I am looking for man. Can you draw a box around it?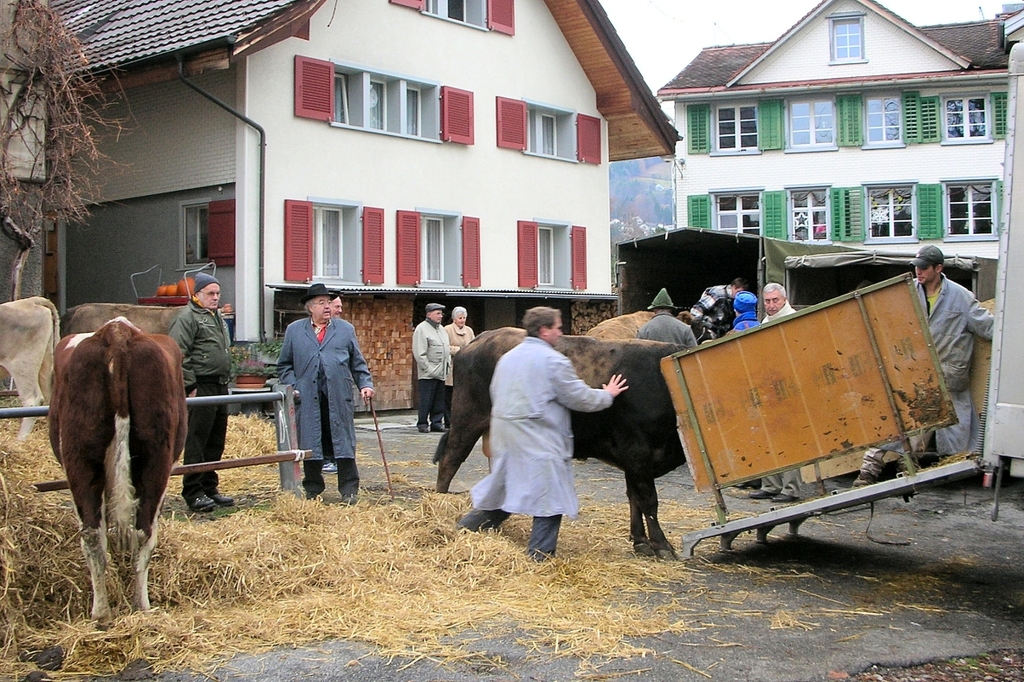
Sure, the bounding box is 450/303/626/563.
